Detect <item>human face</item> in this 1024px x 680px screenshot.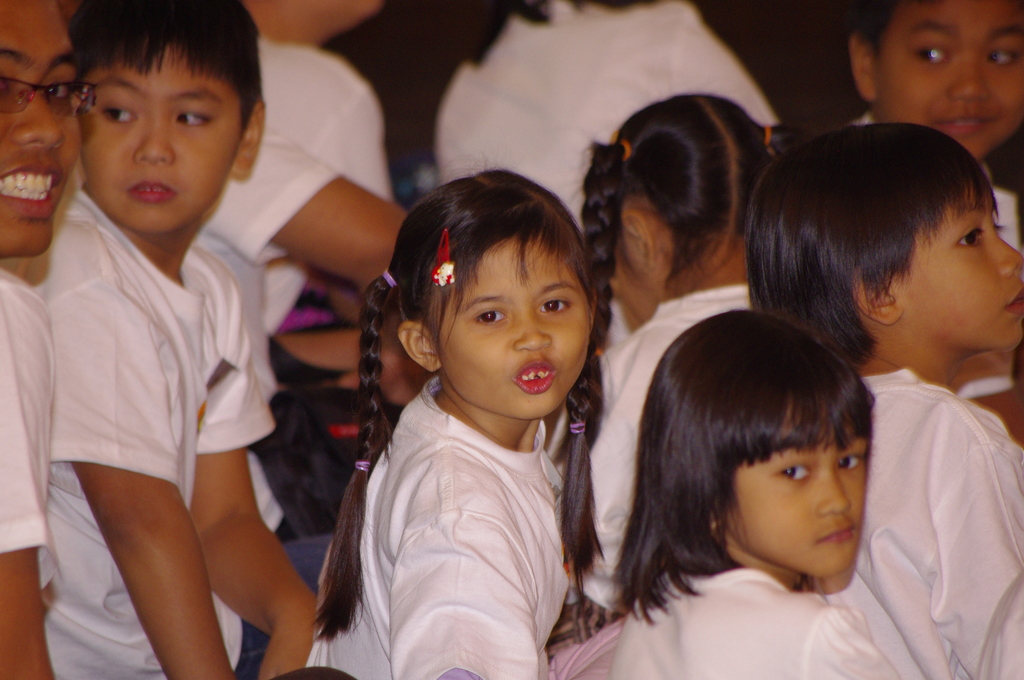
Detection: Rect(0, 0, 69, 250).
